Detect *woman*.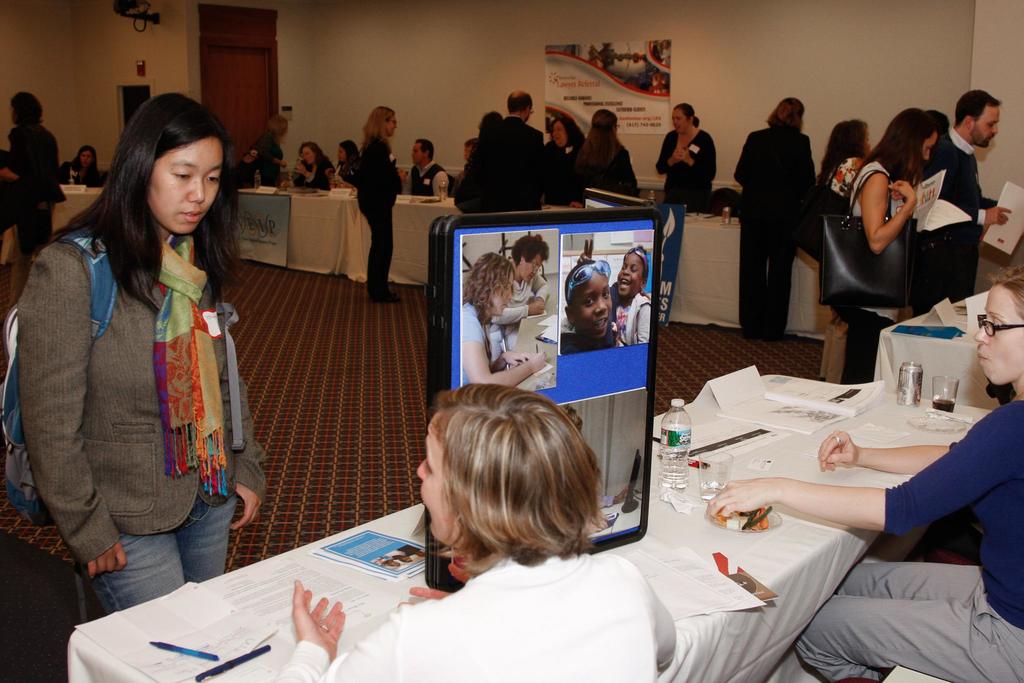
Detected at BBox(351, 102, 414, 303).
